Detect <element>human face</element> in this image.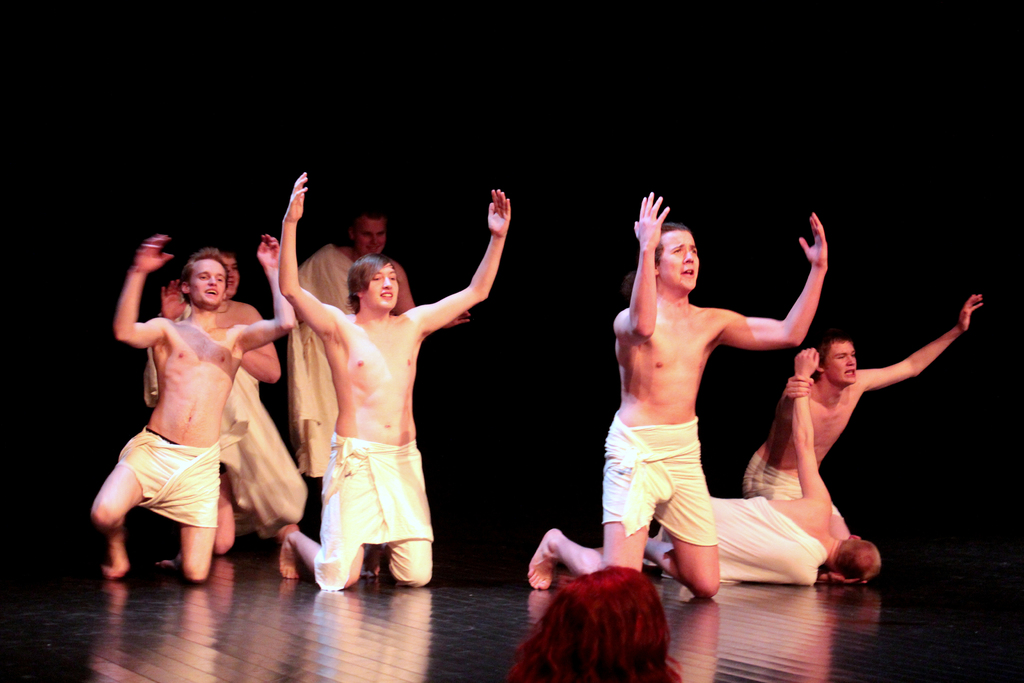
Detection: 224/257/241/295.
